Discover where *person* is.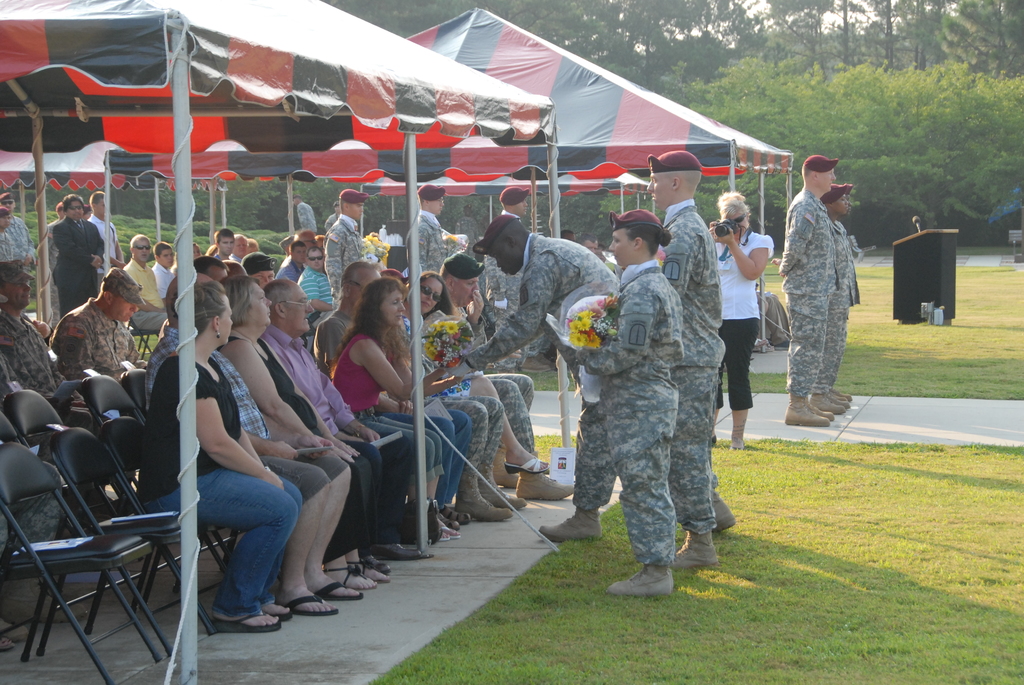
Discovered at <bbox>708, 191, 775, 450</bbox>.
